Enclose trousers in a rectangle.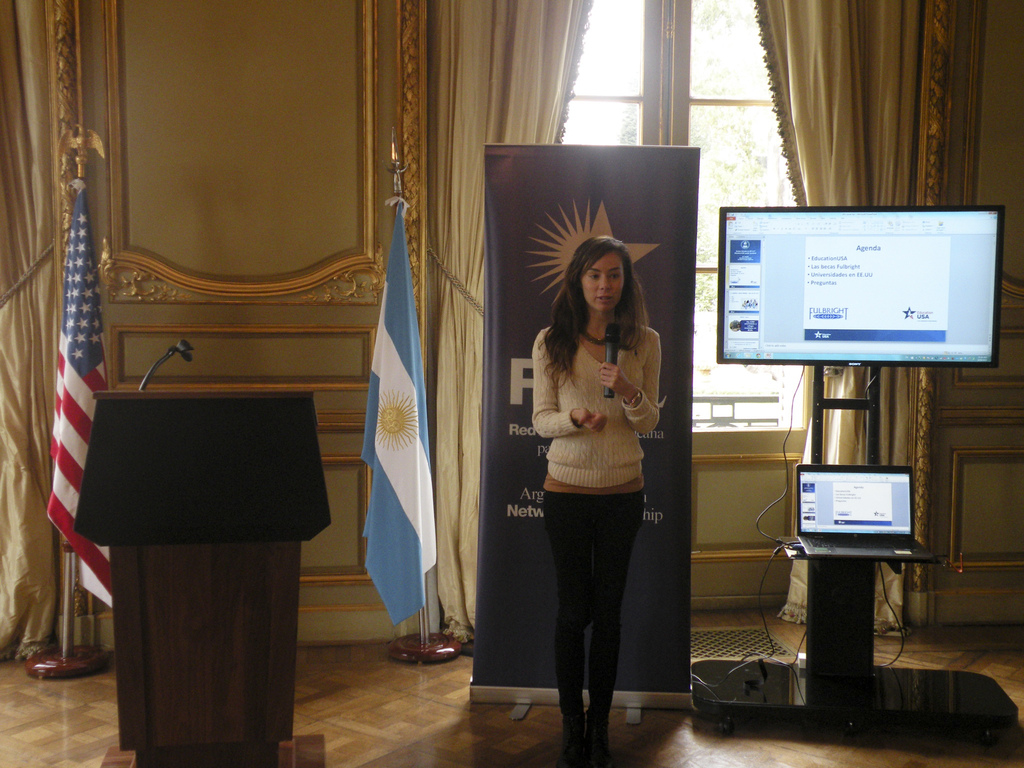
box=[541, 488, 648, 740].
